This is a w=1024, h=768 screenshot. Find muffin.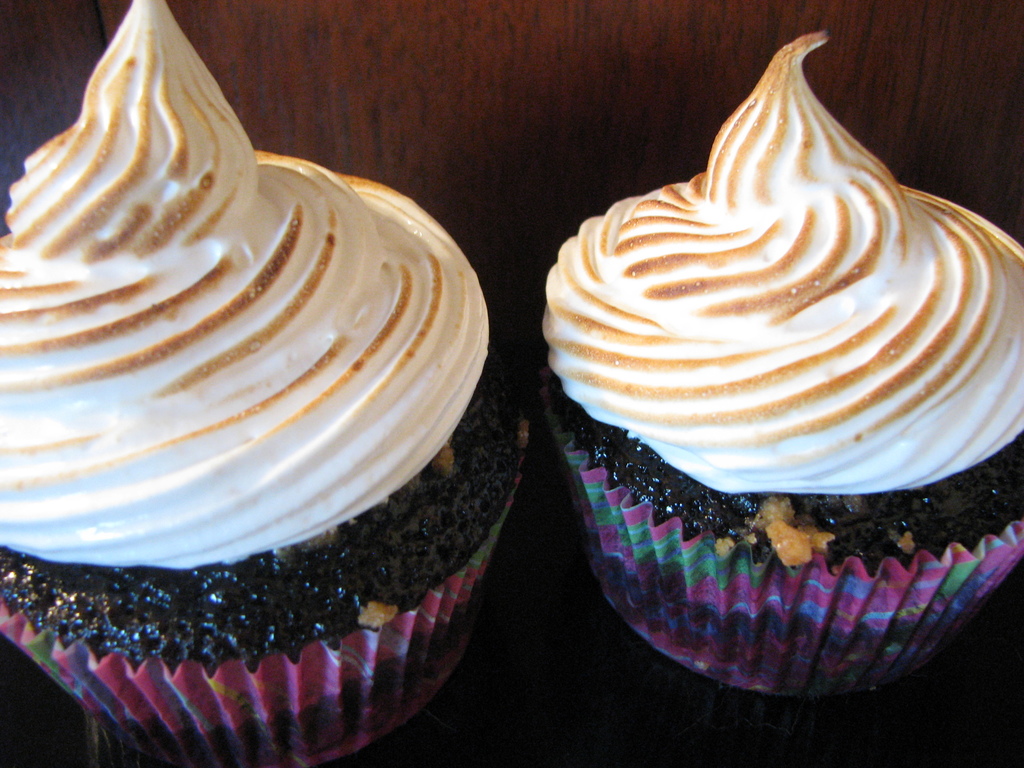
Bounding box: x1=0 y1=0 x2=532 y2=767.
